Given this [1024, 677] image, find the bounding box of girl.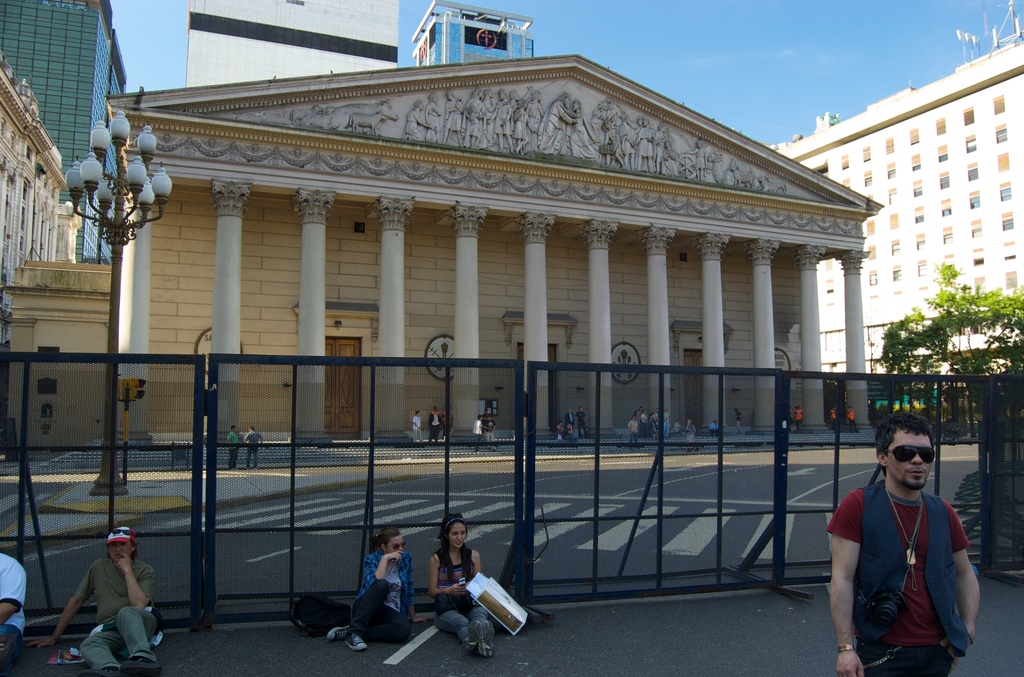
[x1=328, y1=524, x2=417, y2=659].
